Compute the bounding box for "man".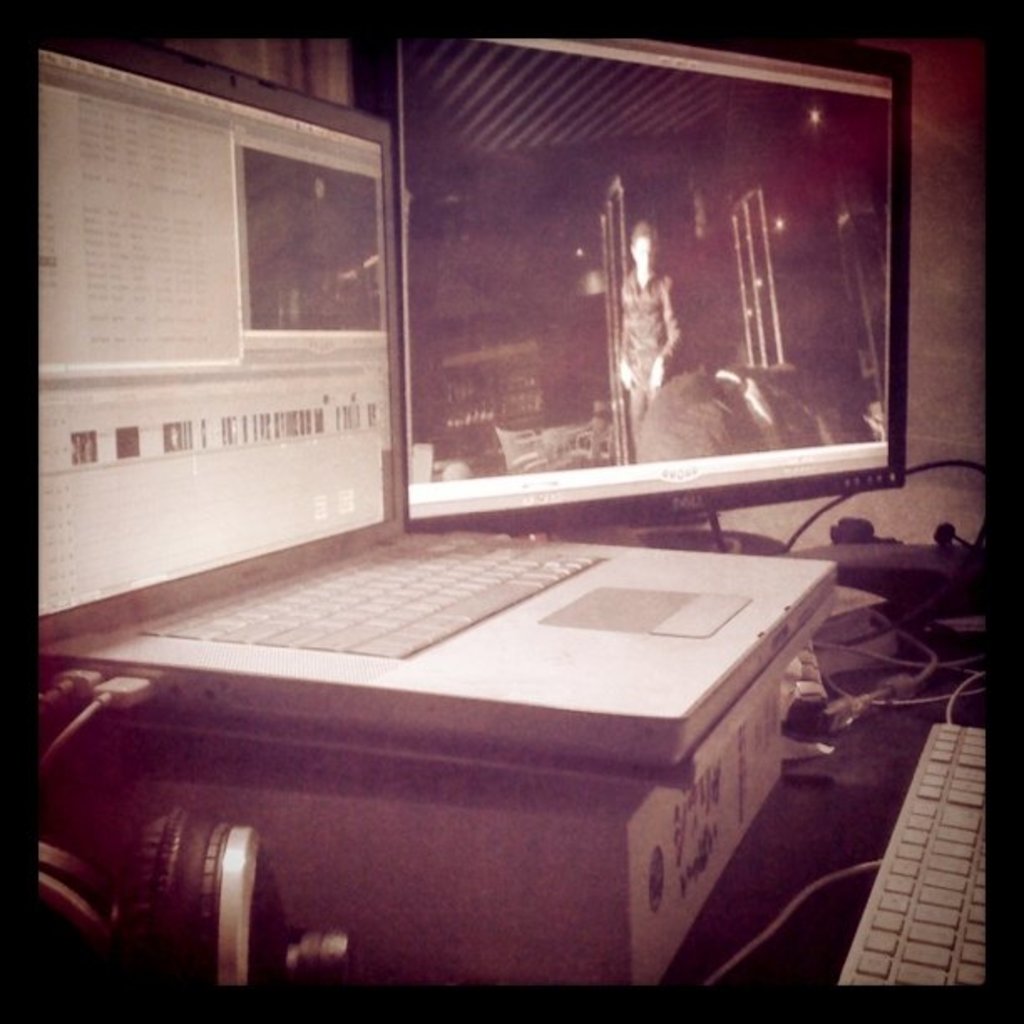
Rect(621, 224, 683, 435).
